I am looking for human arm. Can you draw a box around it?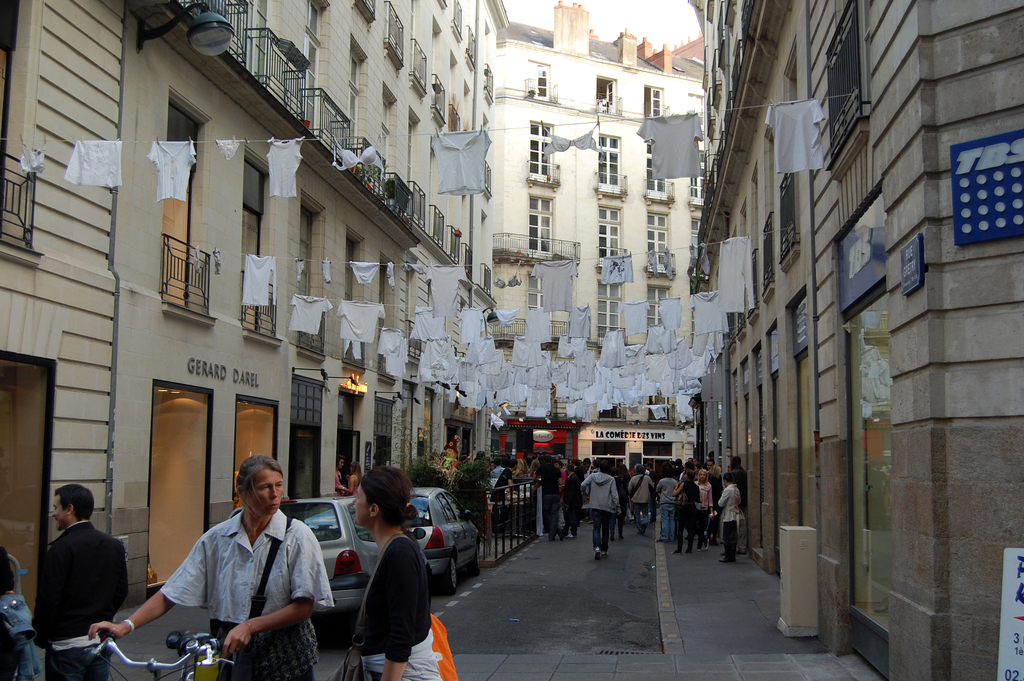
Sure, the bounding box is region(557, 470, 565, 491).
